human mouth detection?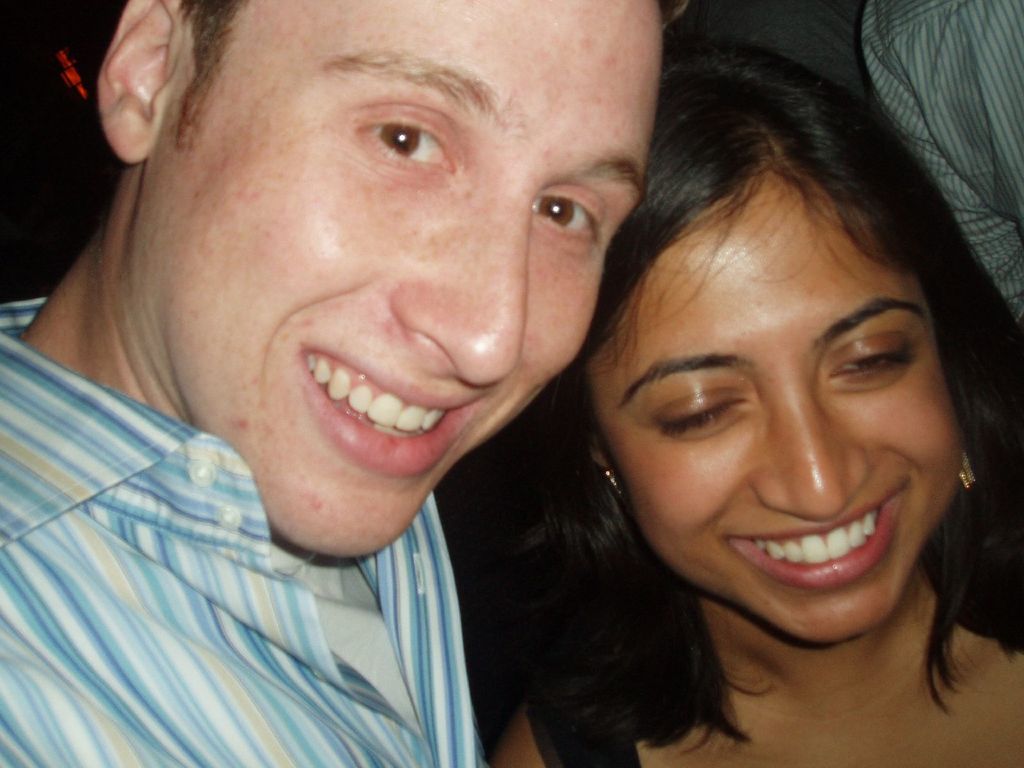
bbox=(721, 479, 906, 590)
